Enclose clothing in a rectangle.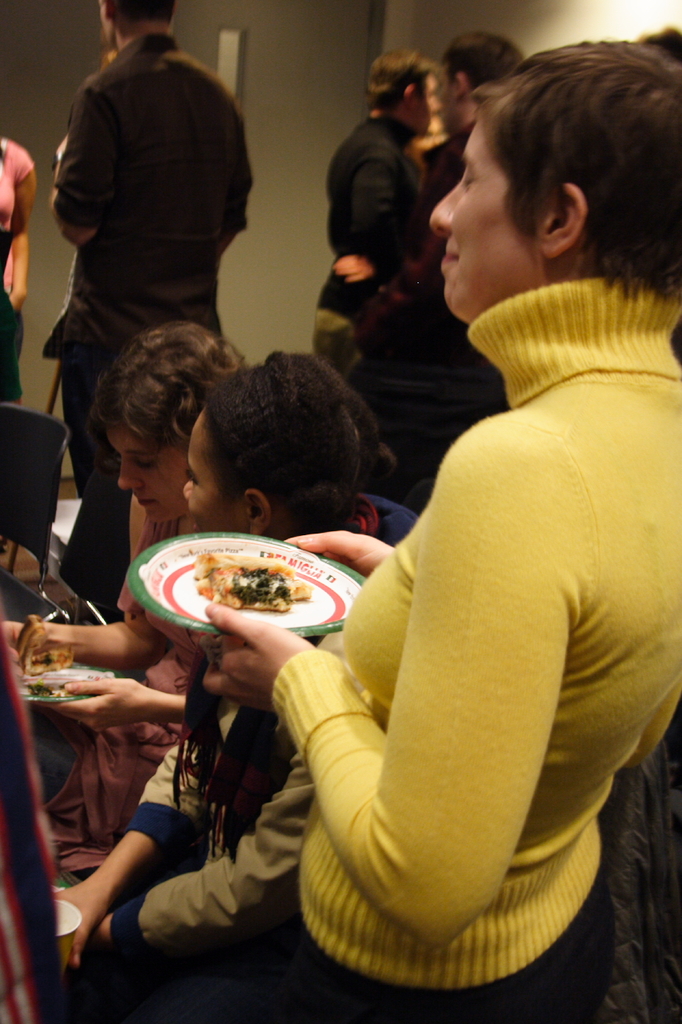
(102, 493, 413, 1023).
